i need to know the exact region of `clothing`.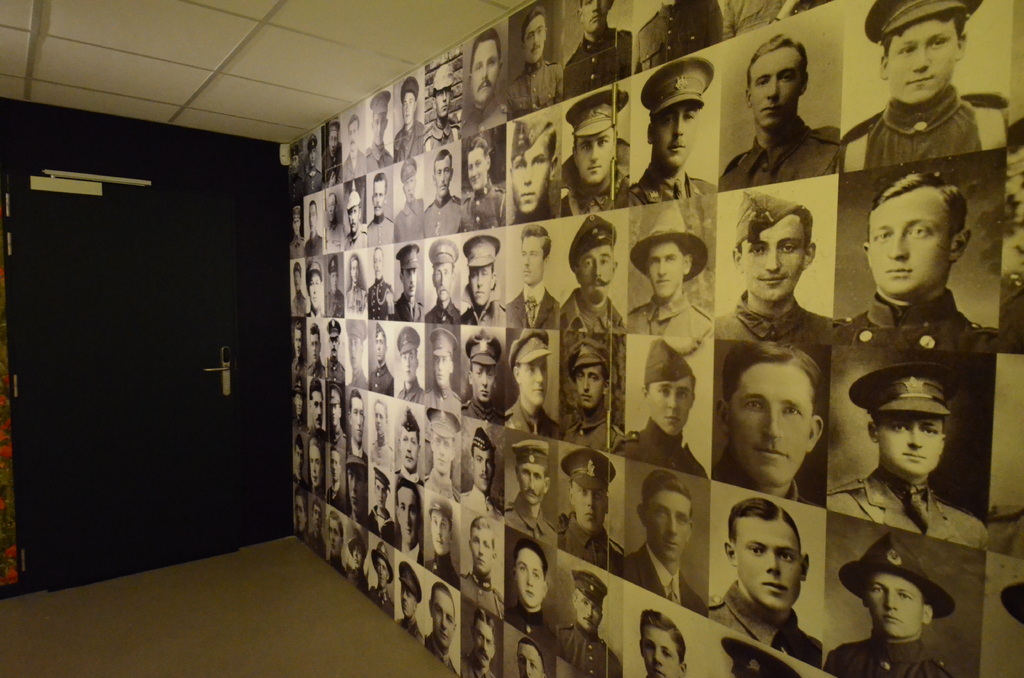
Region: 627, 293, 717, 341.
